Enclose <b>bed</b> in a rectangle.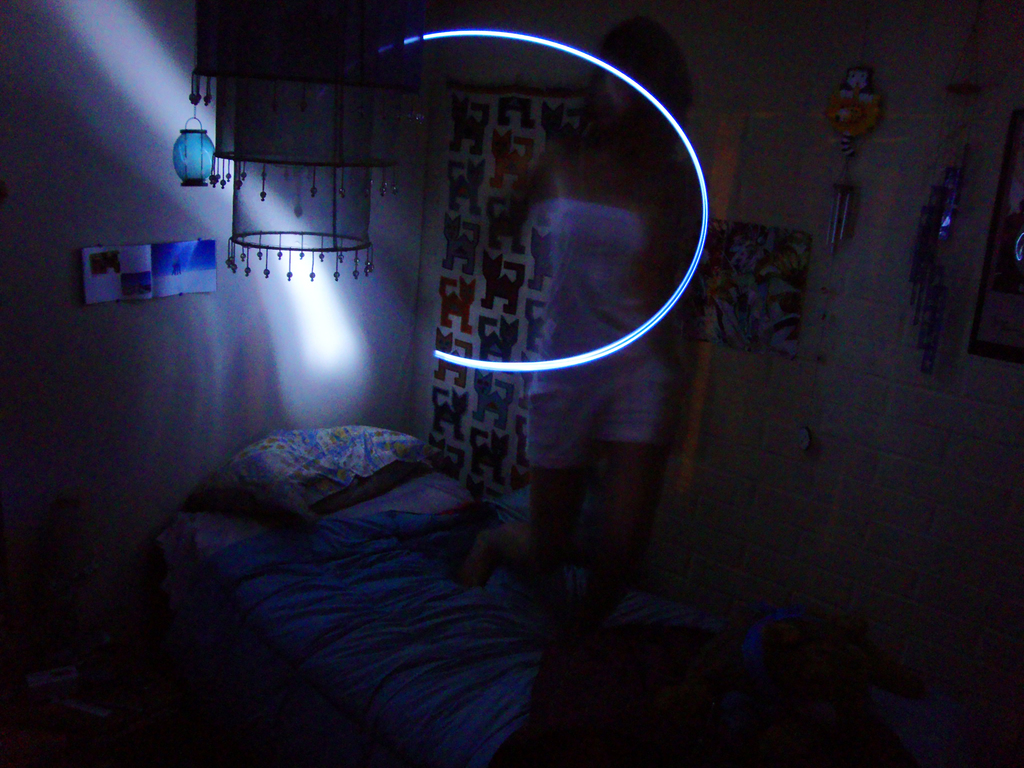
[121, 350, 588, 758].
